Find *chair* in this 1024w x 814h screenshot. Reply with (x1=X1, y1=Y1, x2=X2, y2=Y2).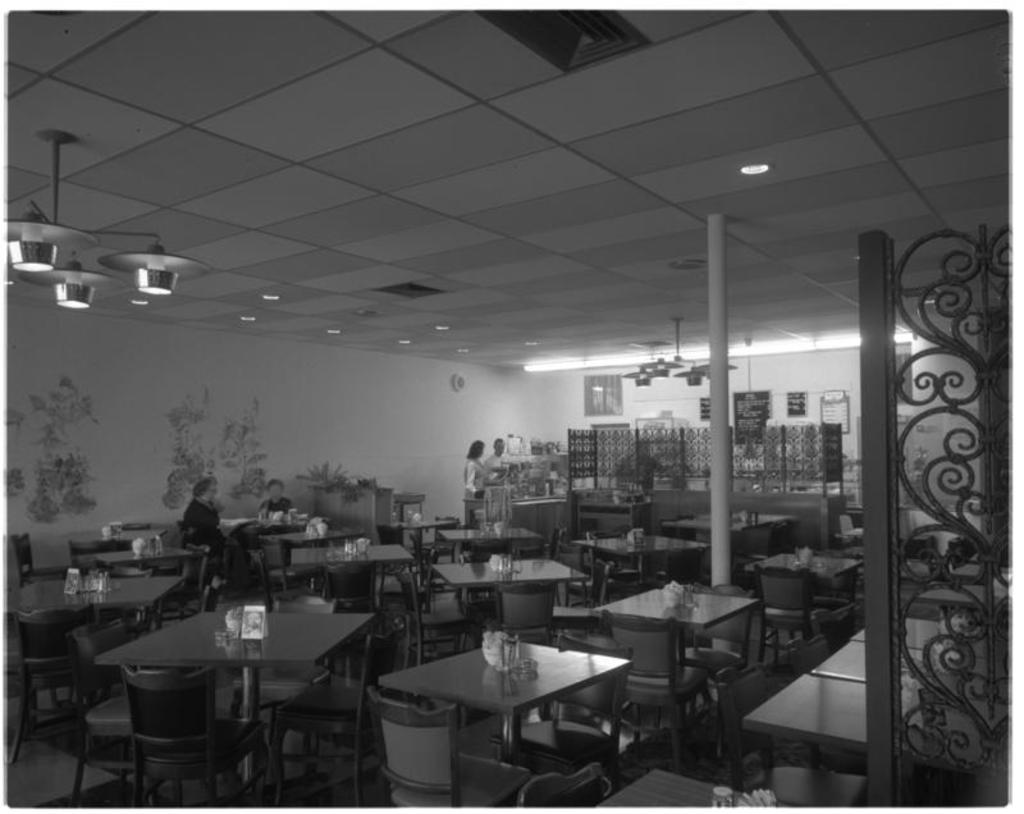
(x1=1, y1=603, x2=99, y2=813).
